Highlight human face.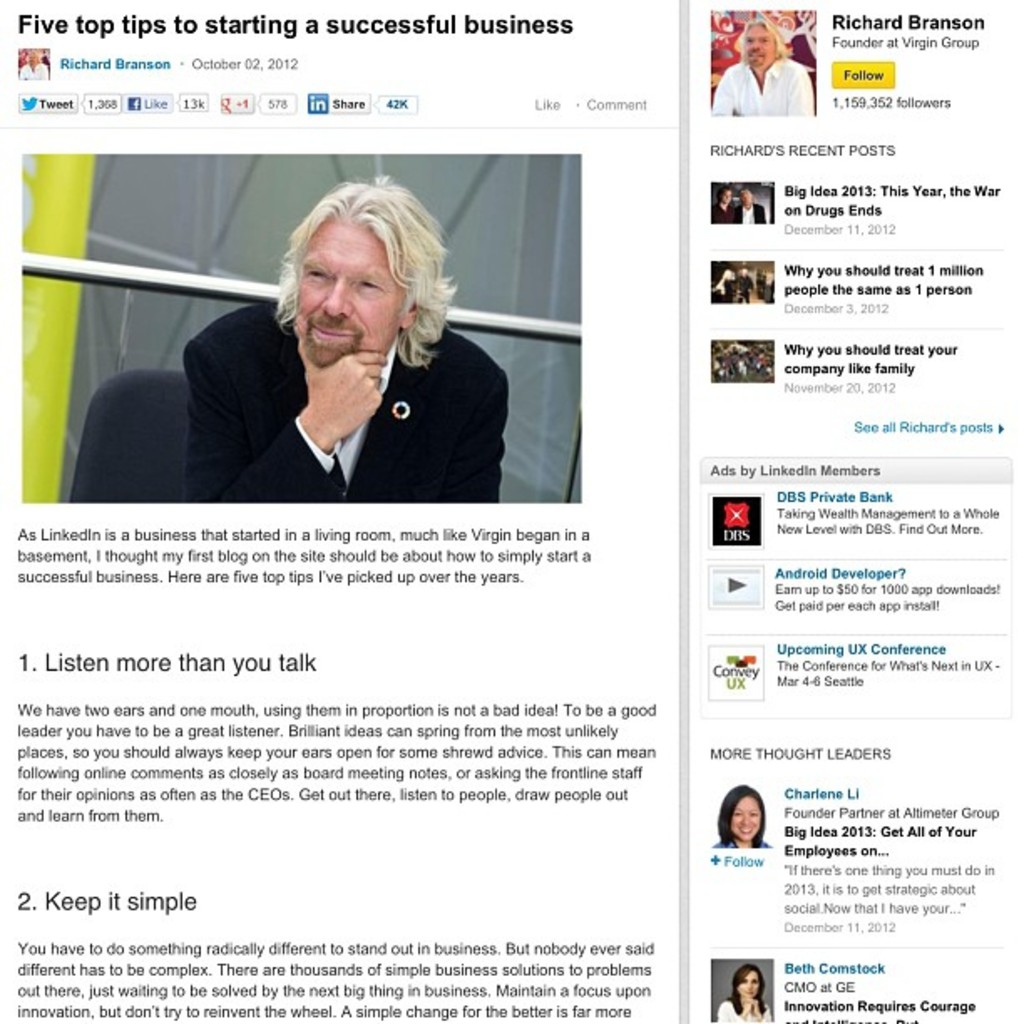
Highlighted region: Rect(736, 970, 766, 1004).
